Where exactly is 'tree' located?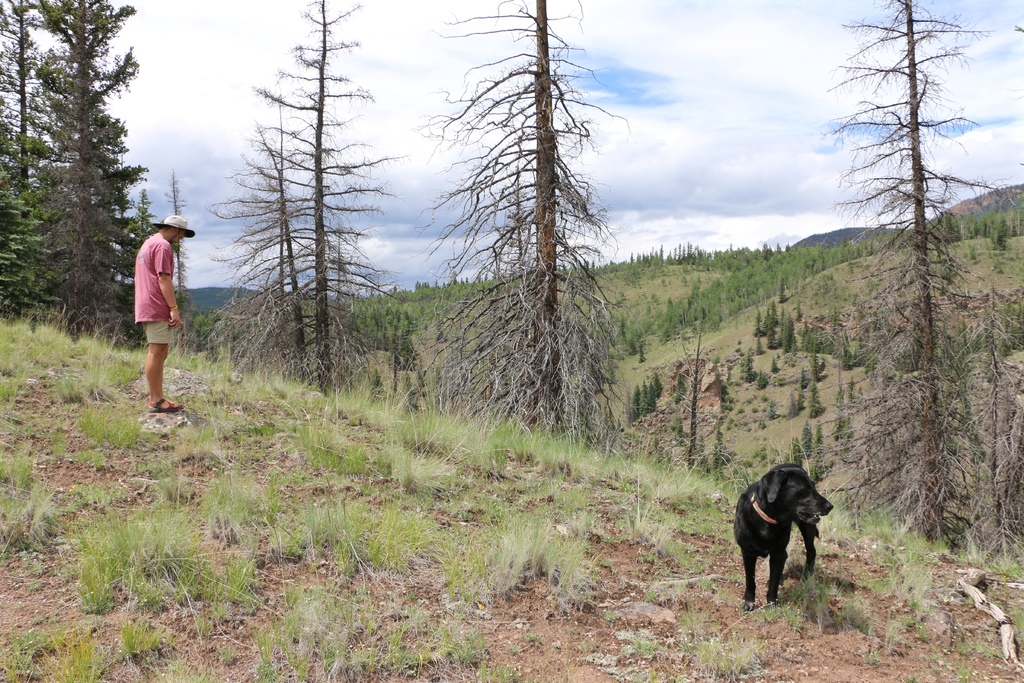
Its bounding box is locate(664, 413, 685, 442).
